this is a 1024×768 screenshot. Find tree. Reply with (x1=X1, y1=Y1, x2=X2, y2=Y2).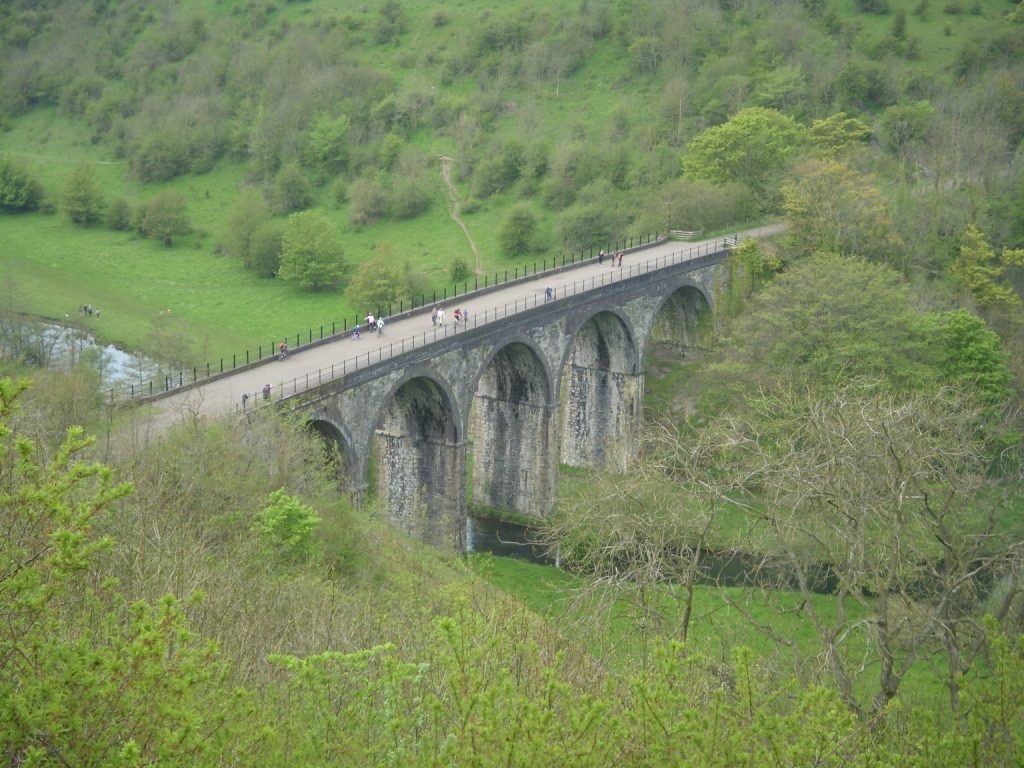
(x1=794, y1=112, x2=877, y2=186).
